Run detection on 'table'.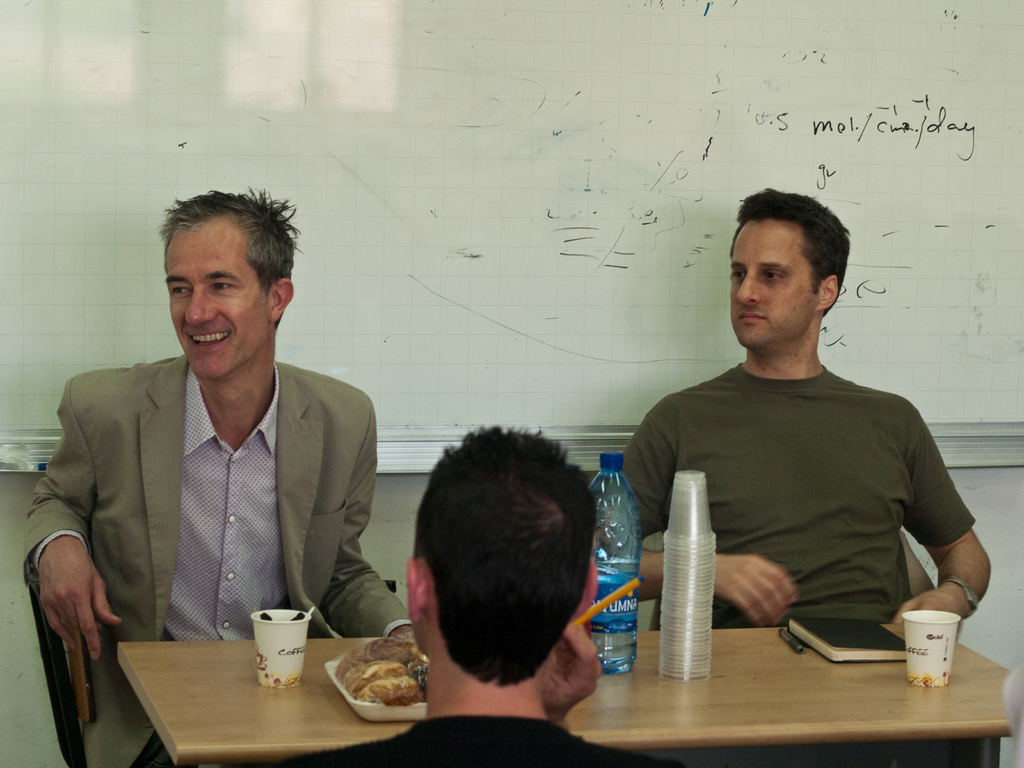
Result: (119,616,1023,767).
